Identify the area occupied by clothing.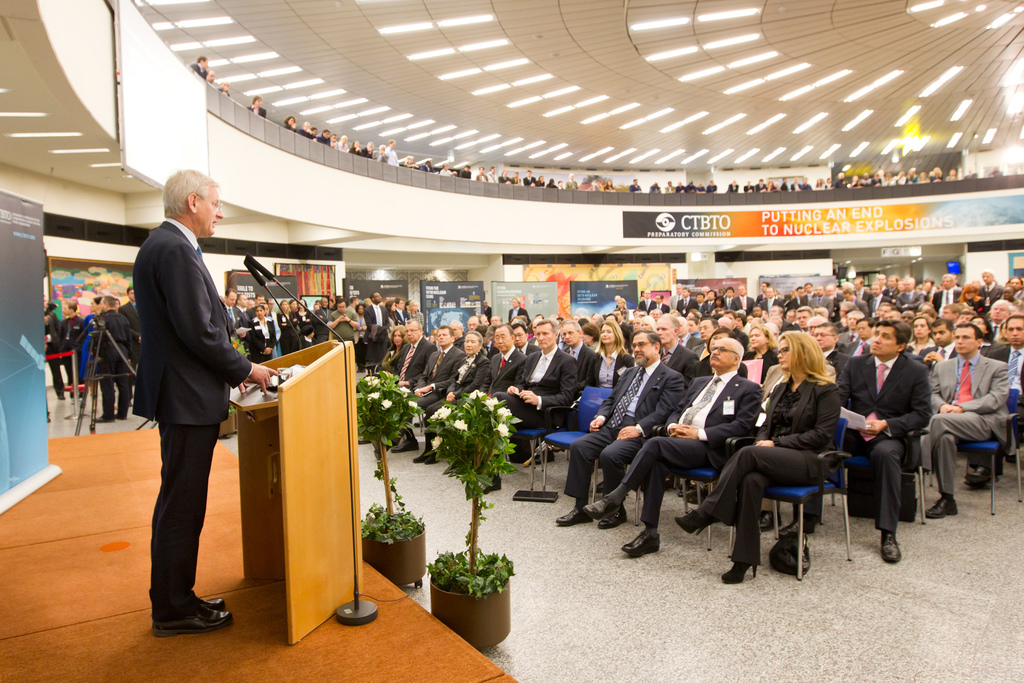
Area: (left=561, top=342, right=596, bottom=388).
